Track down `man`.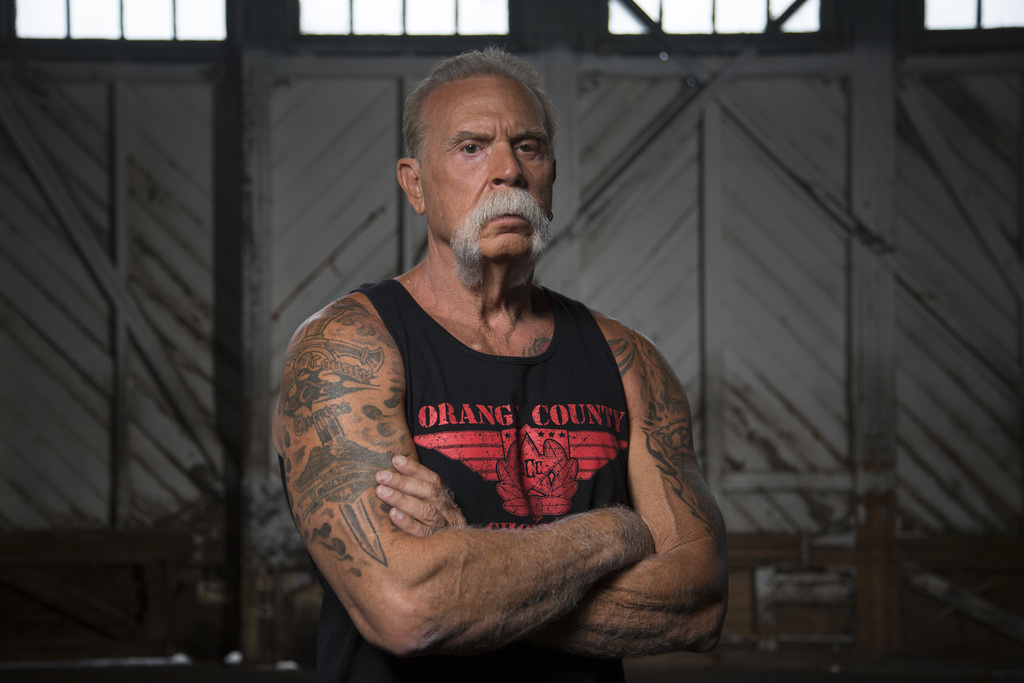
Tracked to 282/50/729/682.
